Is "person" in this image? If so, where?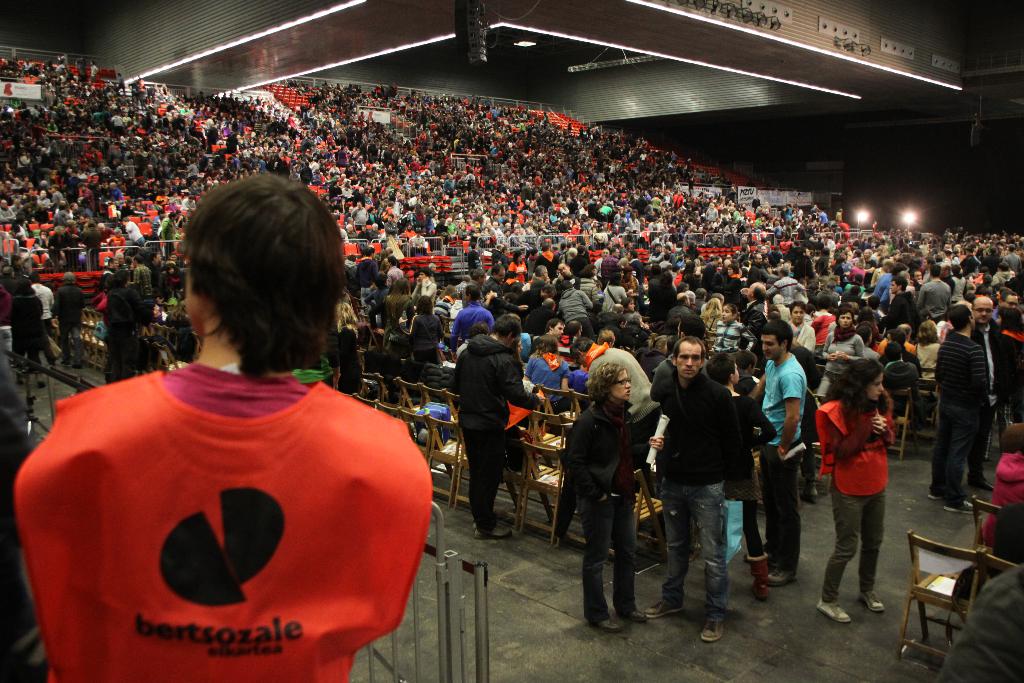
Yes, at l=42, t=216, r=77, b=277.
